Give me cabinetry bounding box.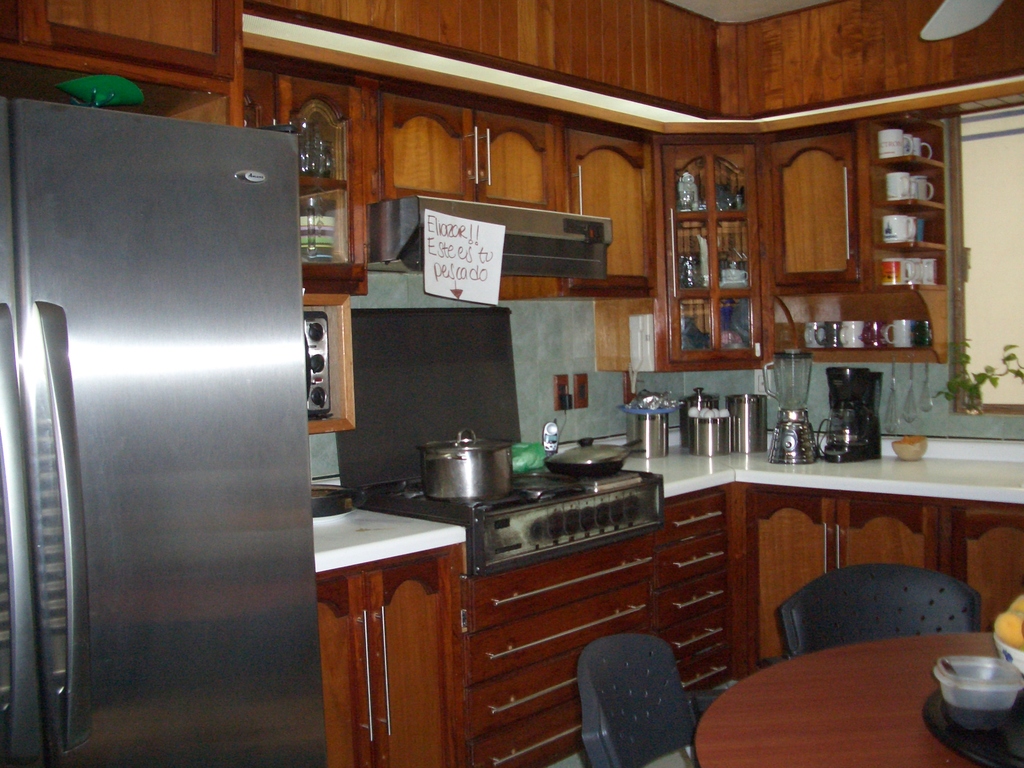
pyautogui.locateOnScreen(242, 8, 726, 119).
